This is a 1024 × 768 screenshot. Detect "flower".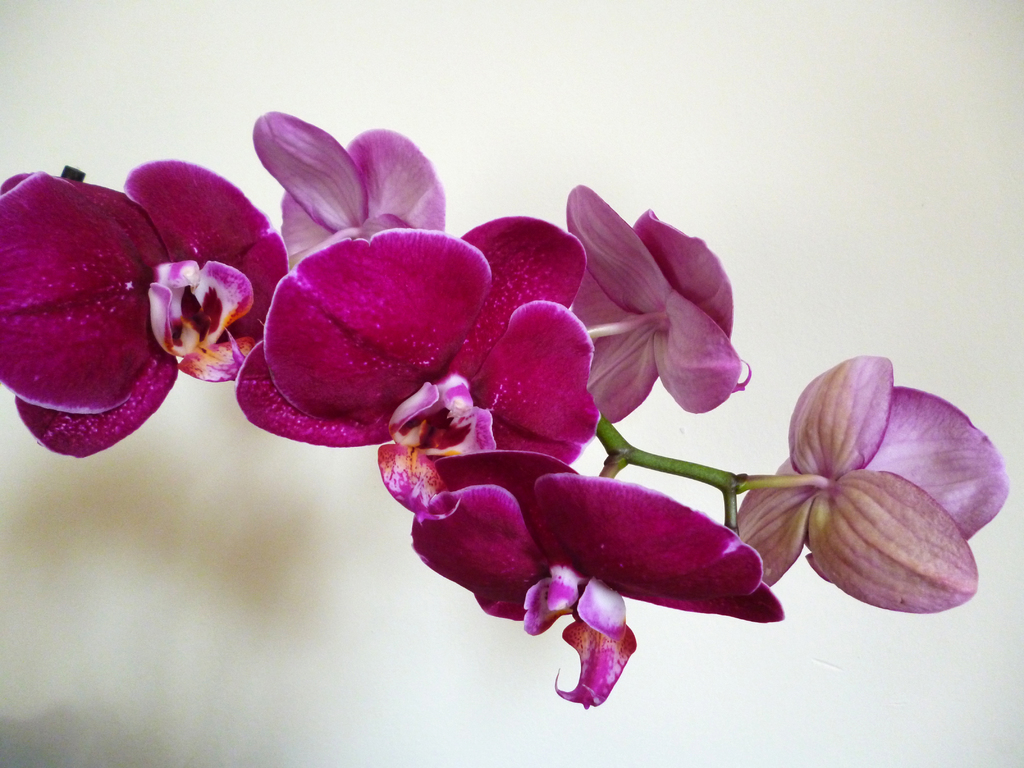
(x1=419, y1=446, x2=792, y2=673).
